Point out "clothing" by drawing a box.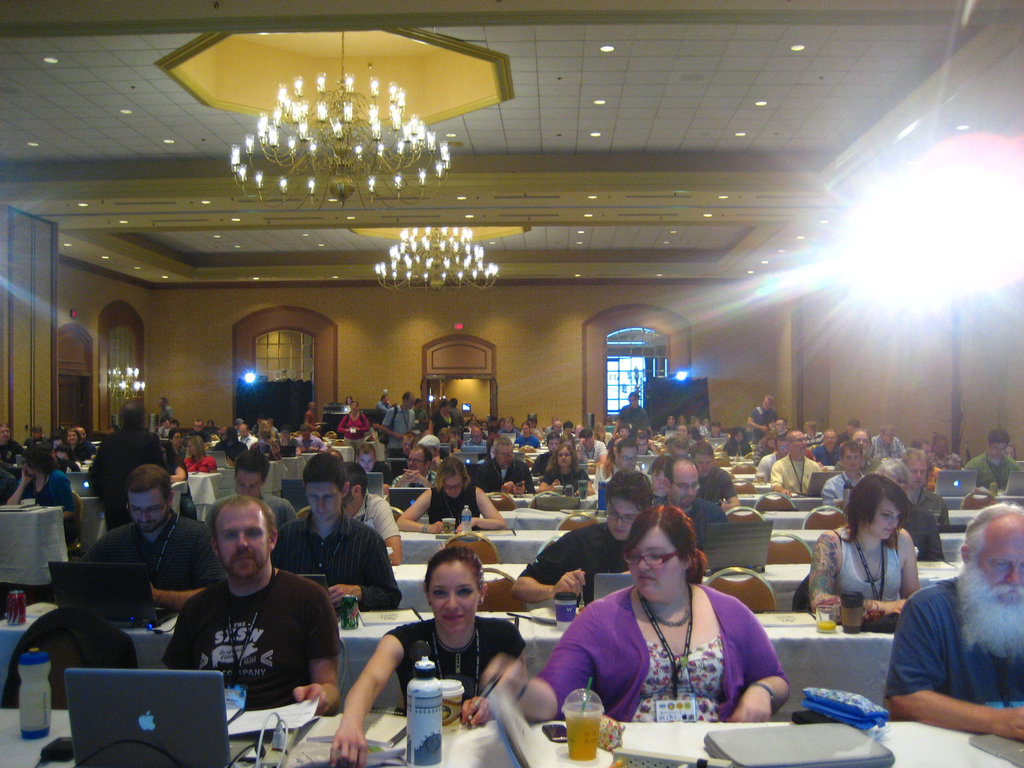
region(79, 519, 232, 593).
